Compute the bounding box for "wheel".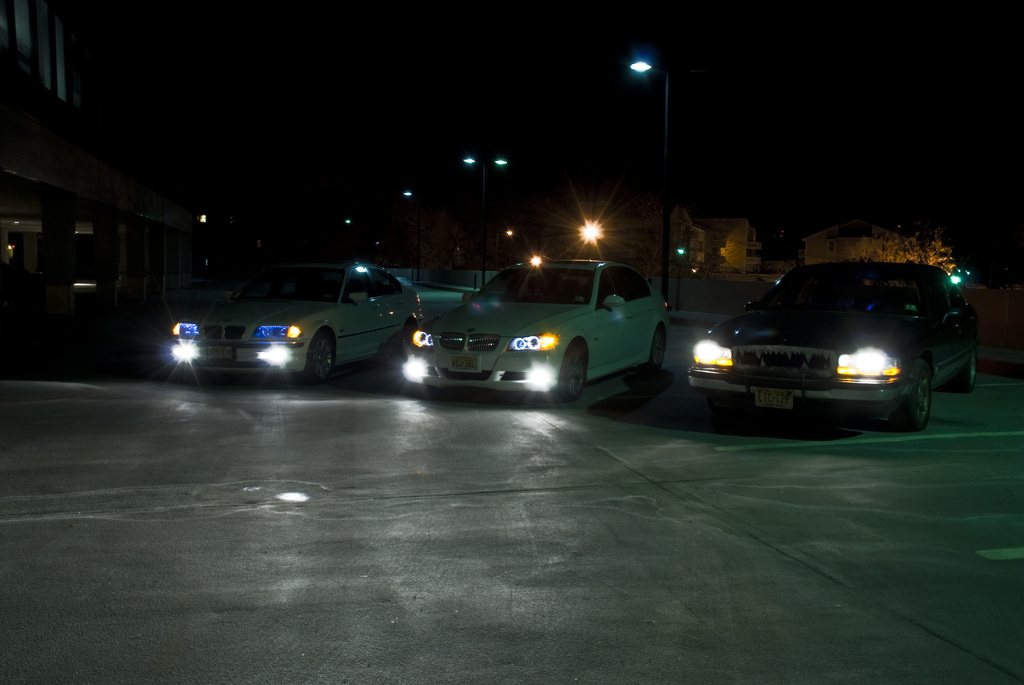
BBox(956, 348, 982, 391).
